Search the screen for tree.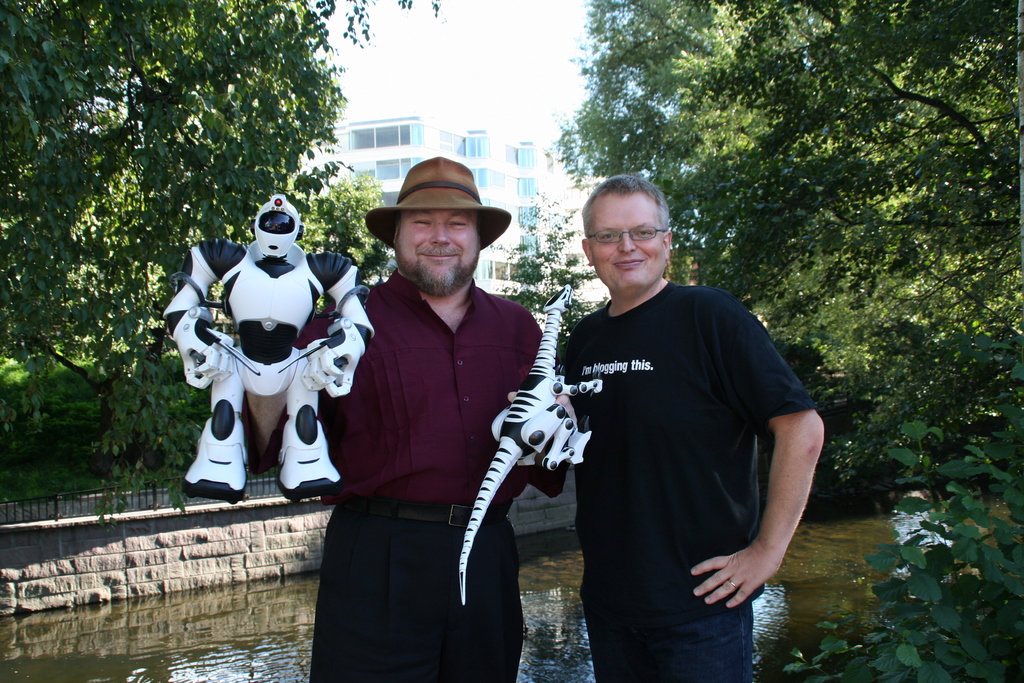
Found at region(2, 0, 390, 460).
